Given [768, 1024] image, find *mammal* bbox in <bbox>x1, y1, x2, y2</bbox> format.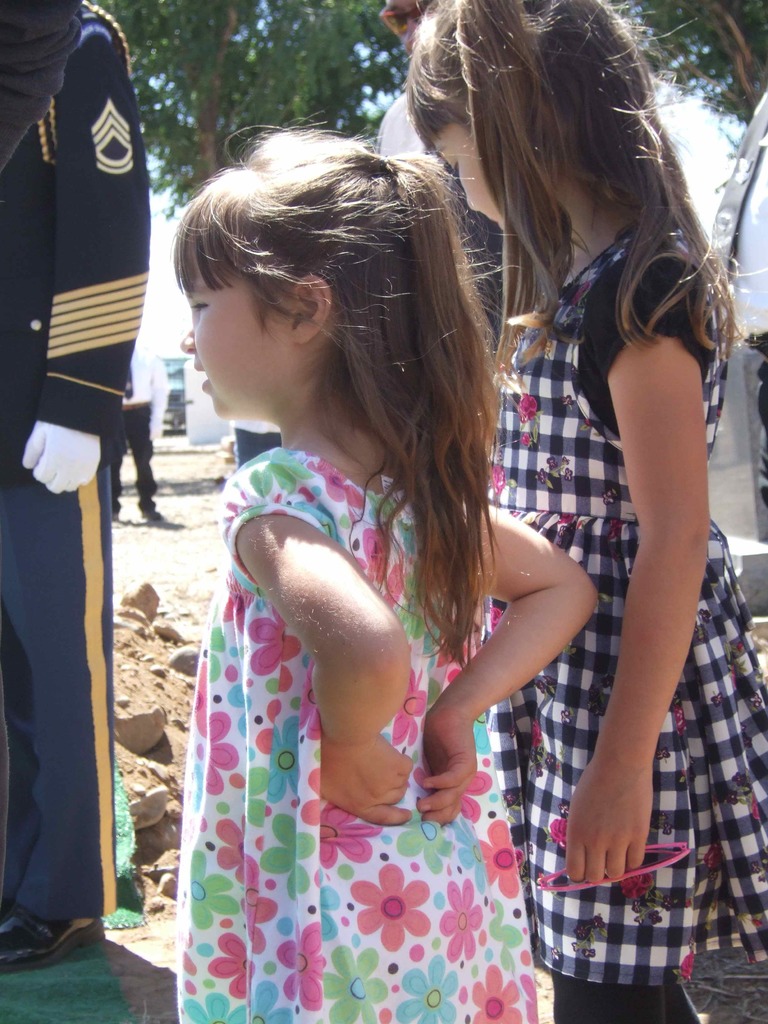
<bbox>0, 0, 152, 973</bbox>.
